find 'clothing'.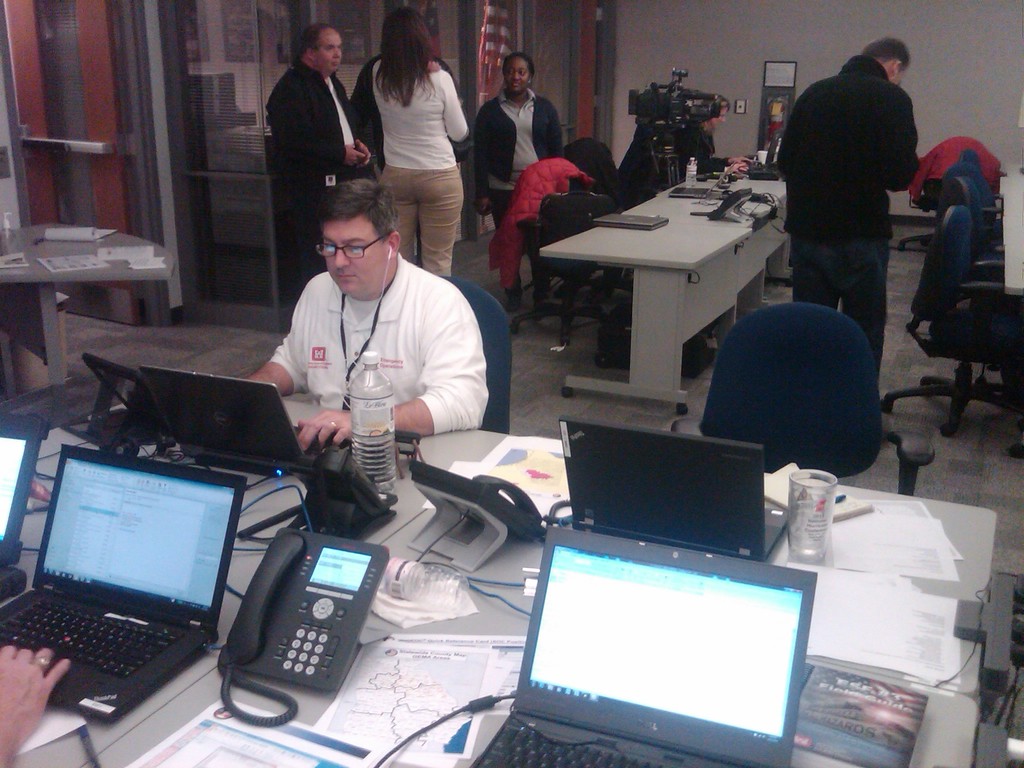
(left=268, top=64, right=372, bottom=278).
